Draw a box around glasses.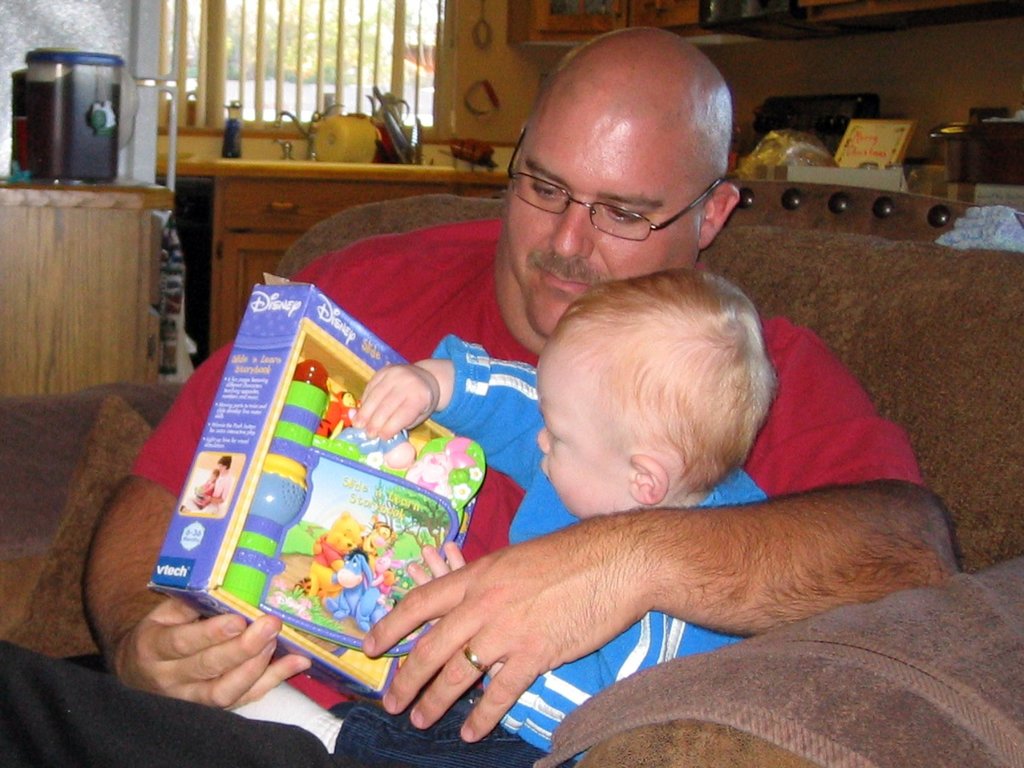
select_region(492, 153, 742, 226).
